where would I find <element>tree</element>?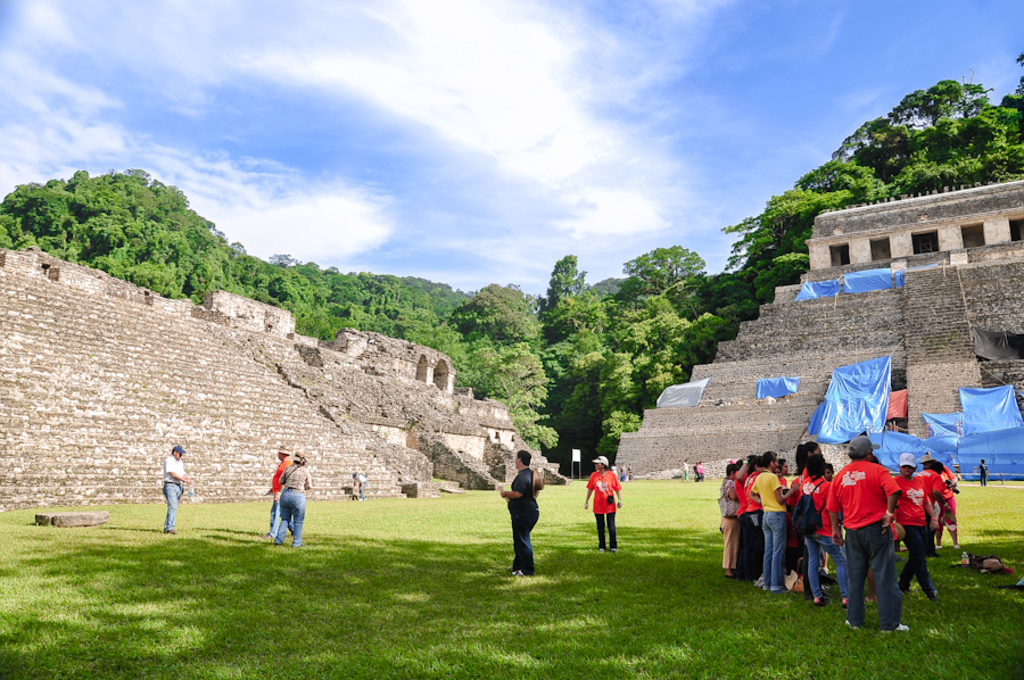
At BBox(119, 264, 182, 301).
